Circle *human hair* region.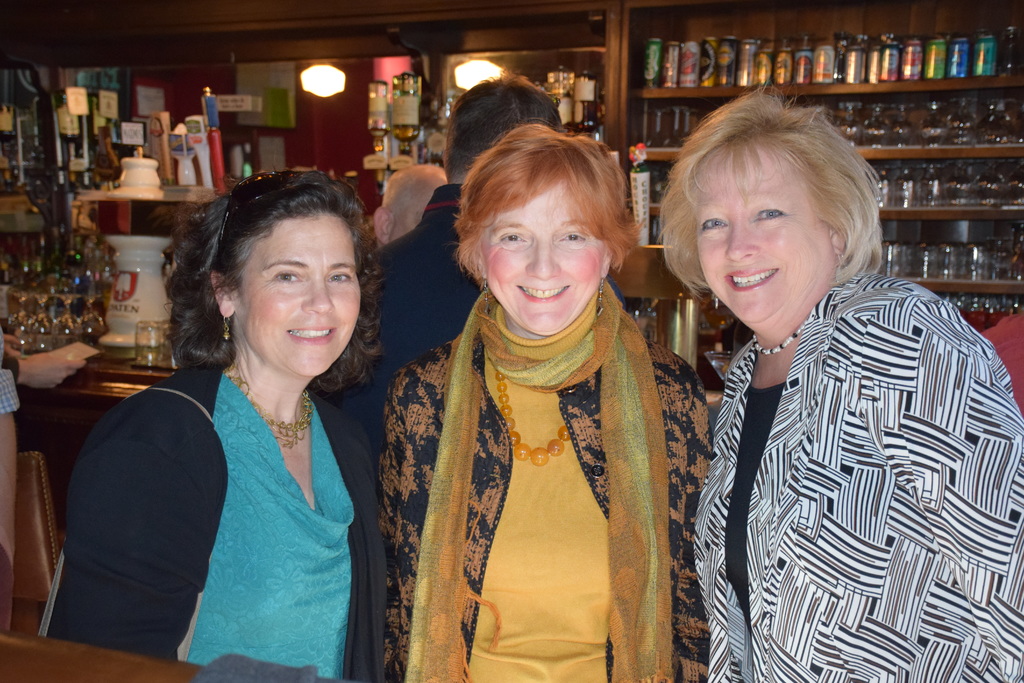
Region: (685, 94, 897, 300).
